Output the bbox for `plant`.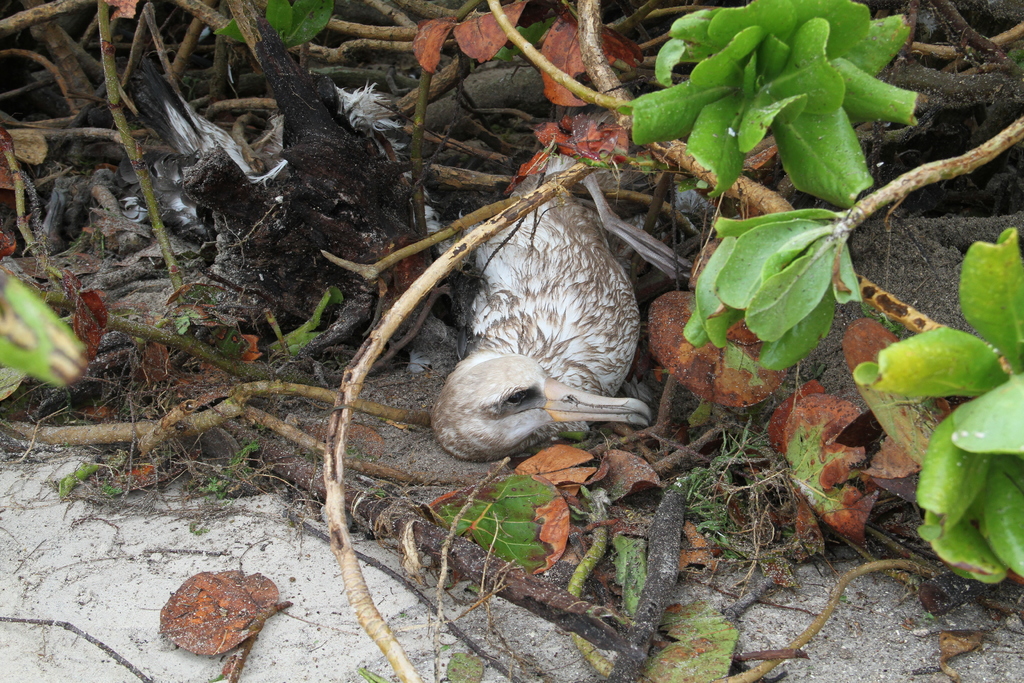
BBox(216, 0, 341, 51).
